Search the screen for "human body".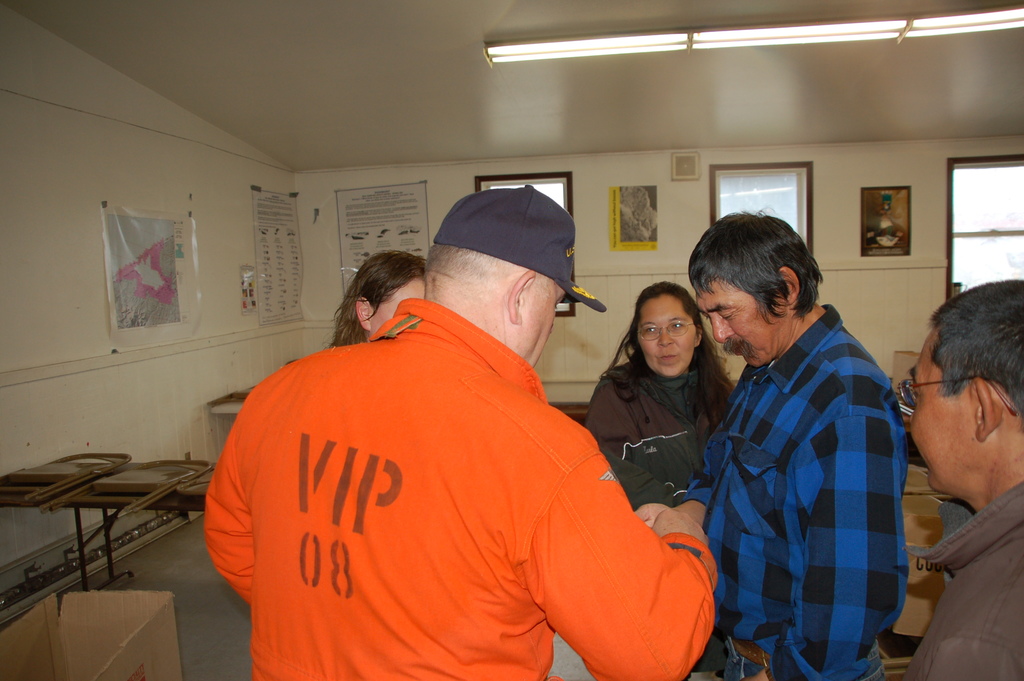
Found at bbox(585, 281, 737, 527).
